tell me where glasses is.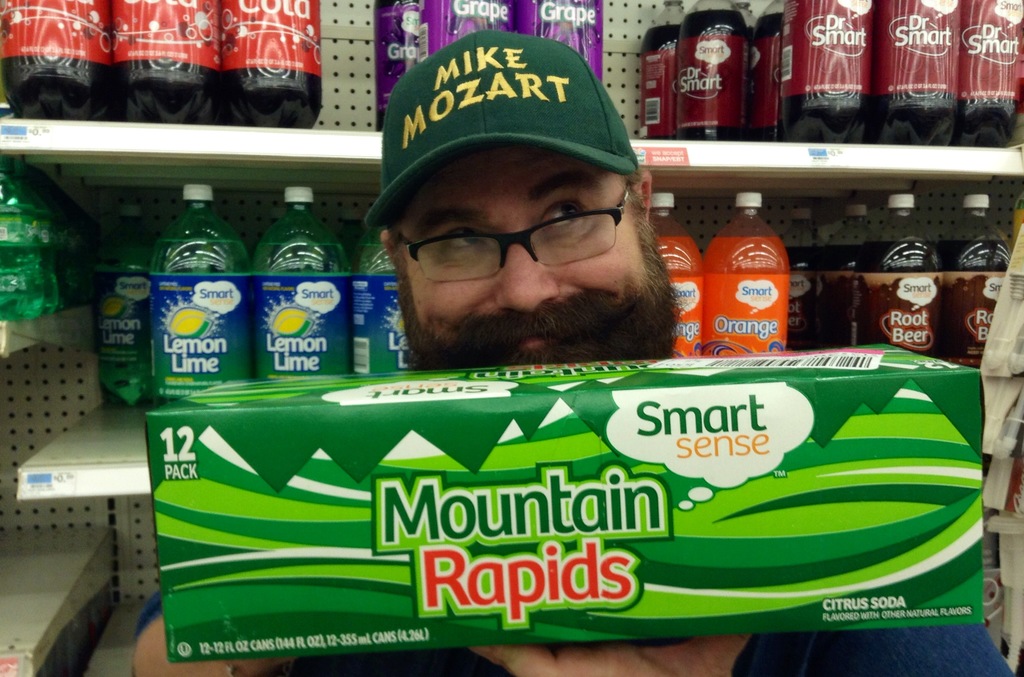
glasses is at (374,190,657,278).
